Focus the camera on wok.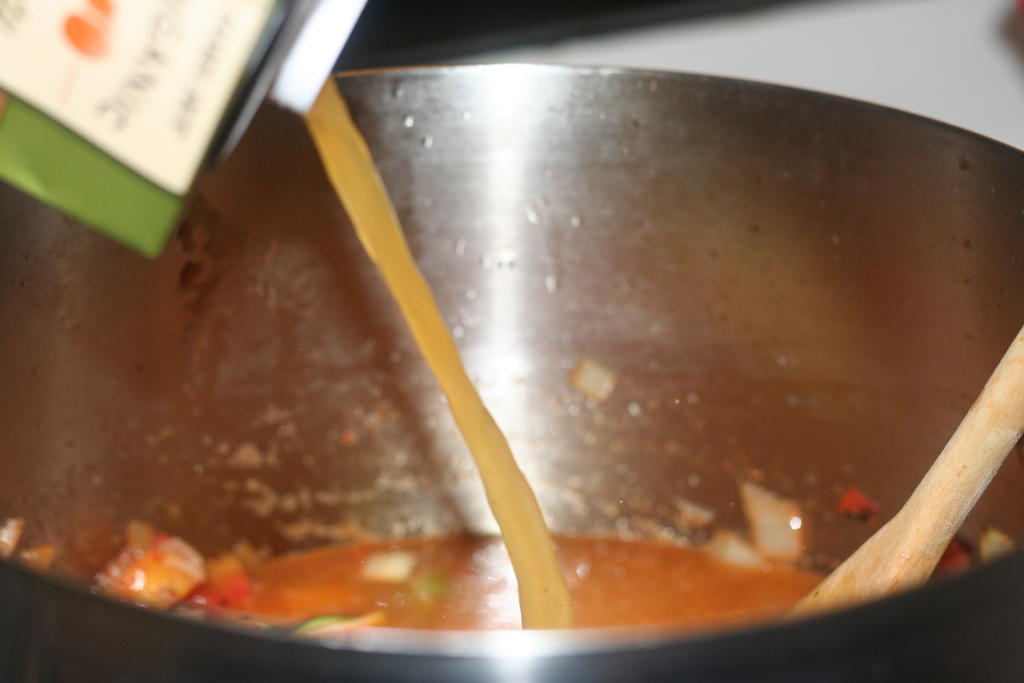
Focus region: crop(0, 1, 1023, 679).
